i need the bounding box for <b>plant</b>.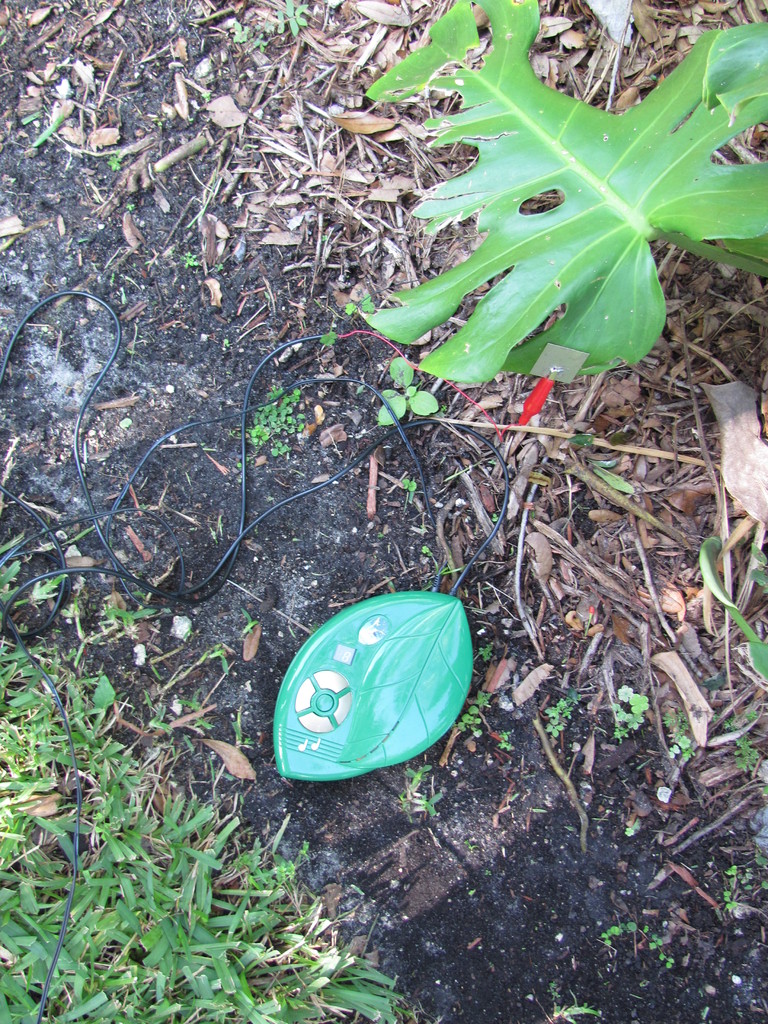
Here it is: [468, 888, 480, 900].
